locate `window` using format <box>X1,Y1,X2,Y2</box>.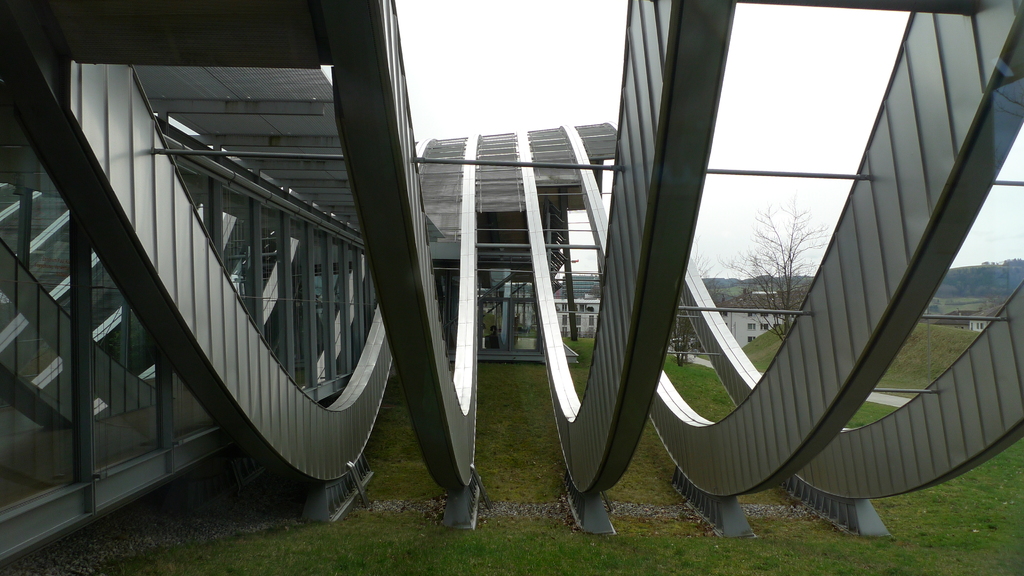
<box>763,320,767,329</box>.
